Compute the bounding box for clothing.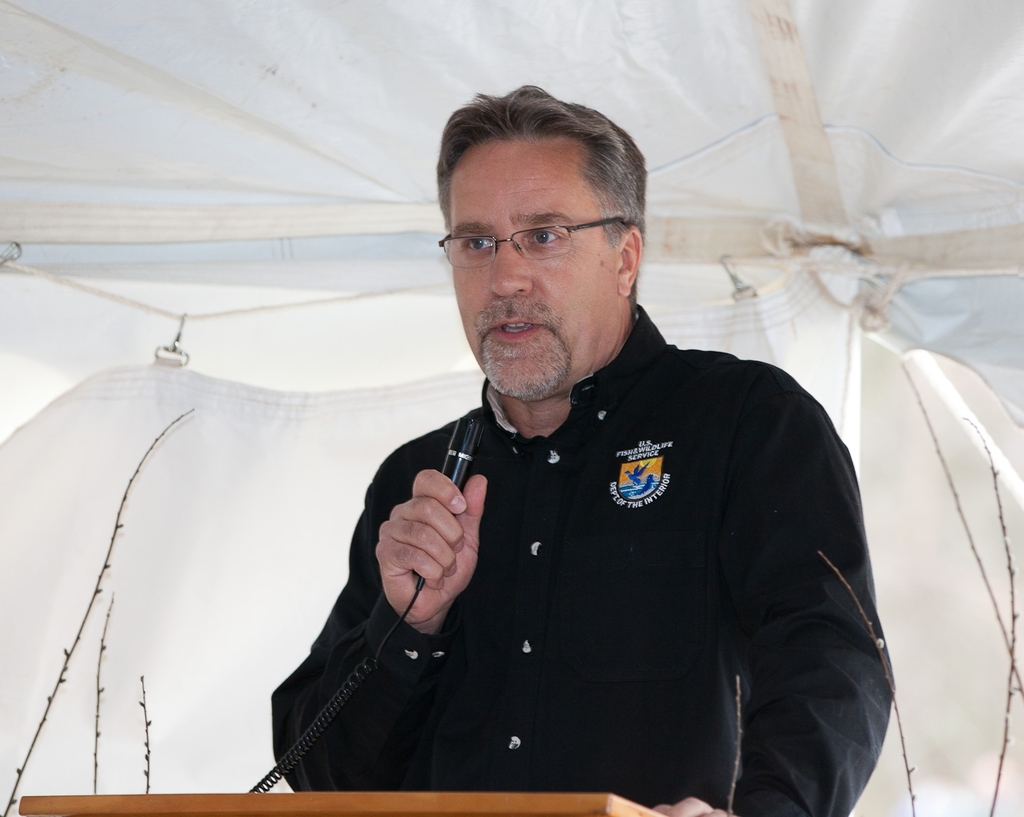
279/304/882/799.
